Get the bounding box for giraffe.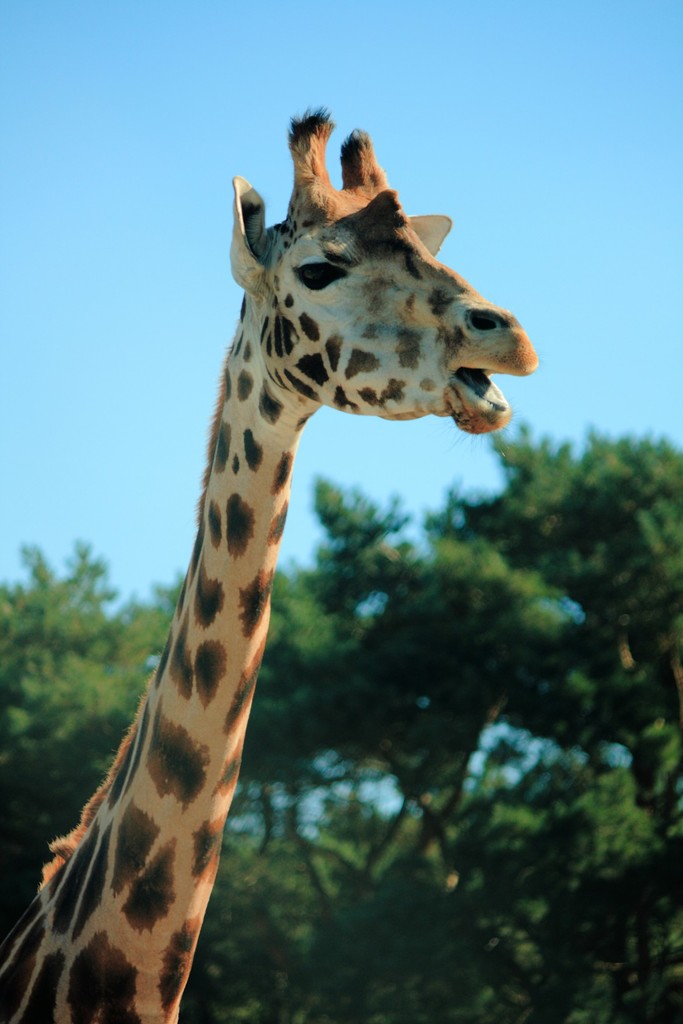
bbox=[13, 103, 535, 991].
